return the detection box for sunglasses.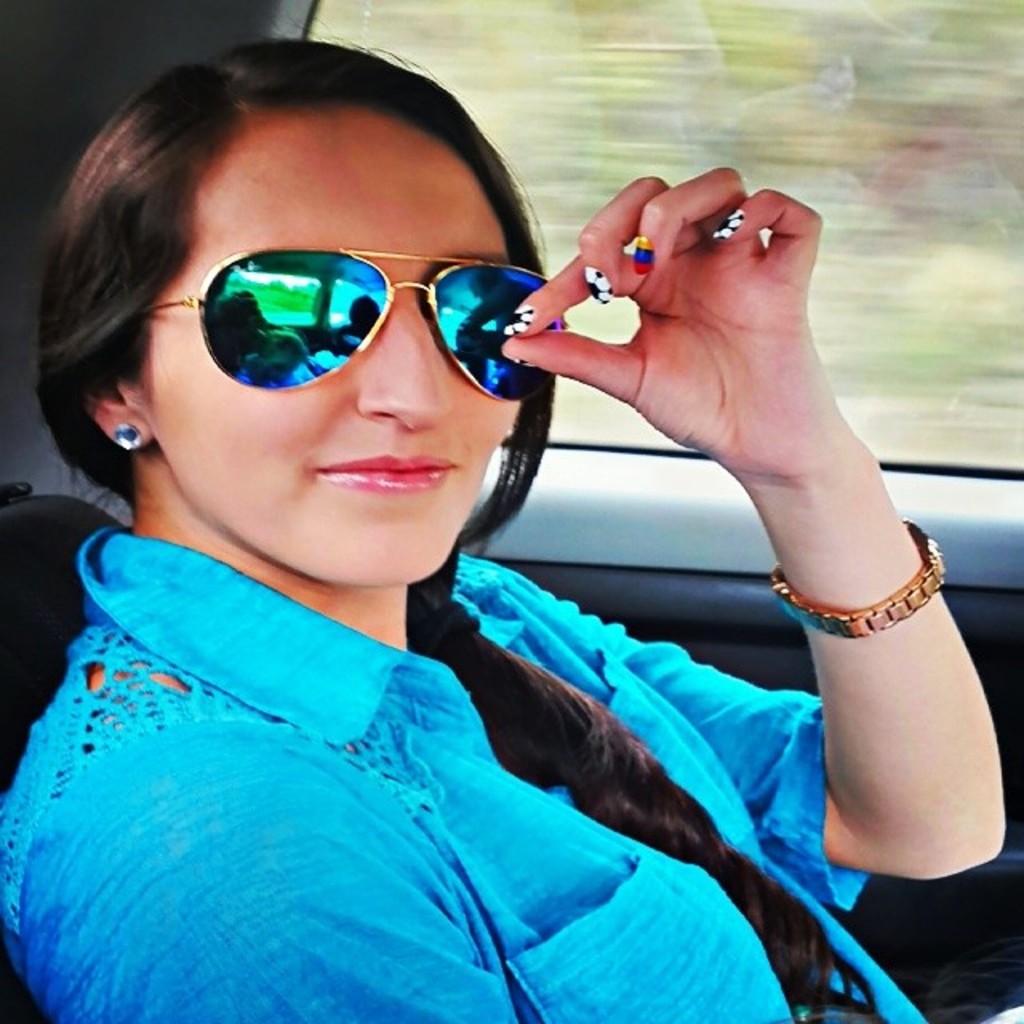
select_region(139, 248, 566, 403).
